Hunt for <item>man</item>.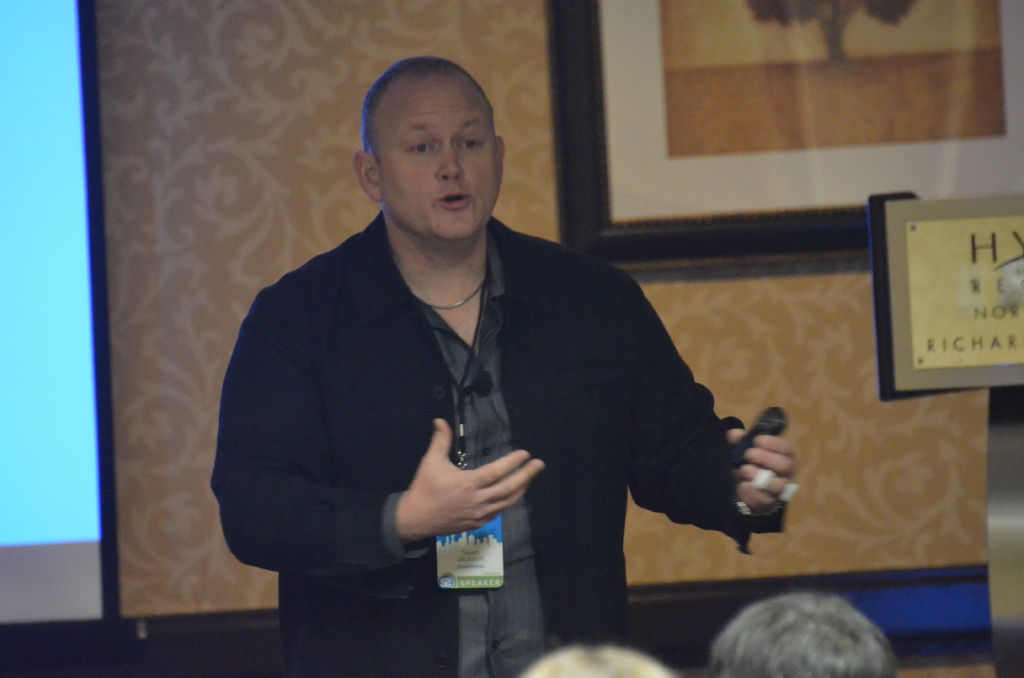
Hunted down at BBox(202, 51, 803, 677).
